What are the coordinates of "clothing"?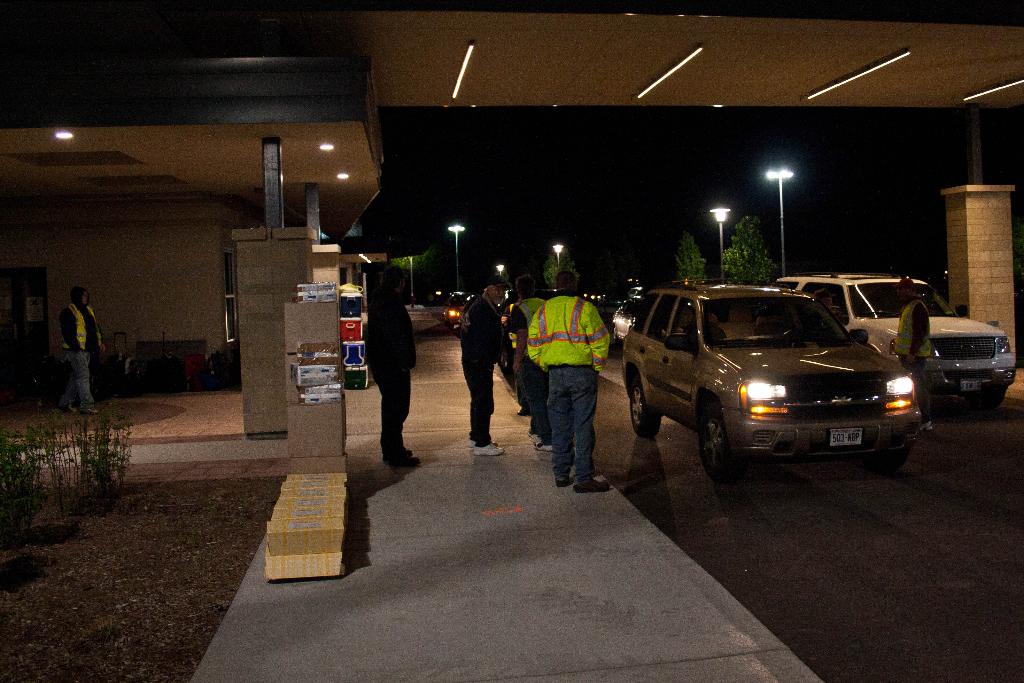
locate(895, 297, 927, 391).
